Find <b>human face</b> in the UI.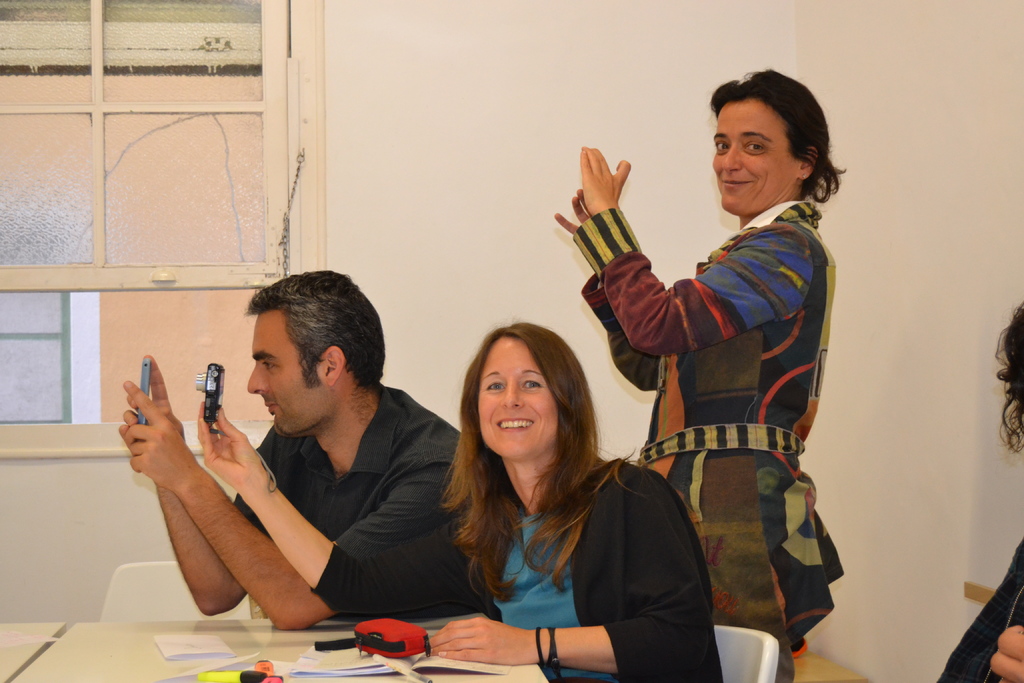
UI element at 243:314:334:431.
